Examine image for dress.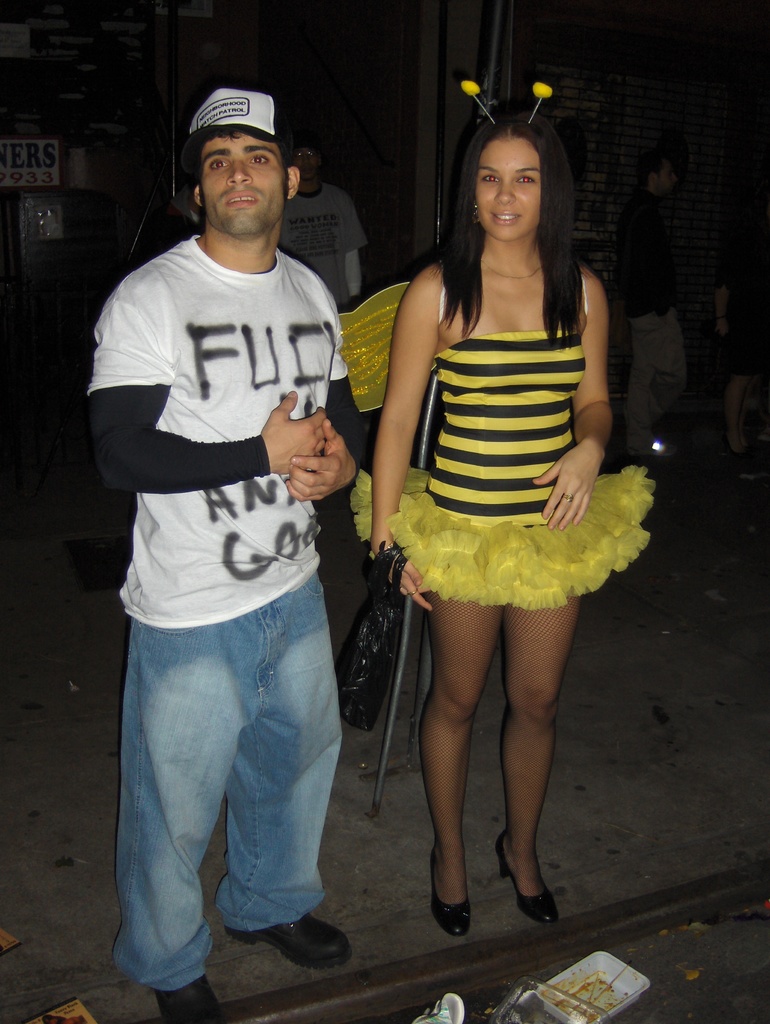
Examination result: box=[332, 278, 657, 609].
